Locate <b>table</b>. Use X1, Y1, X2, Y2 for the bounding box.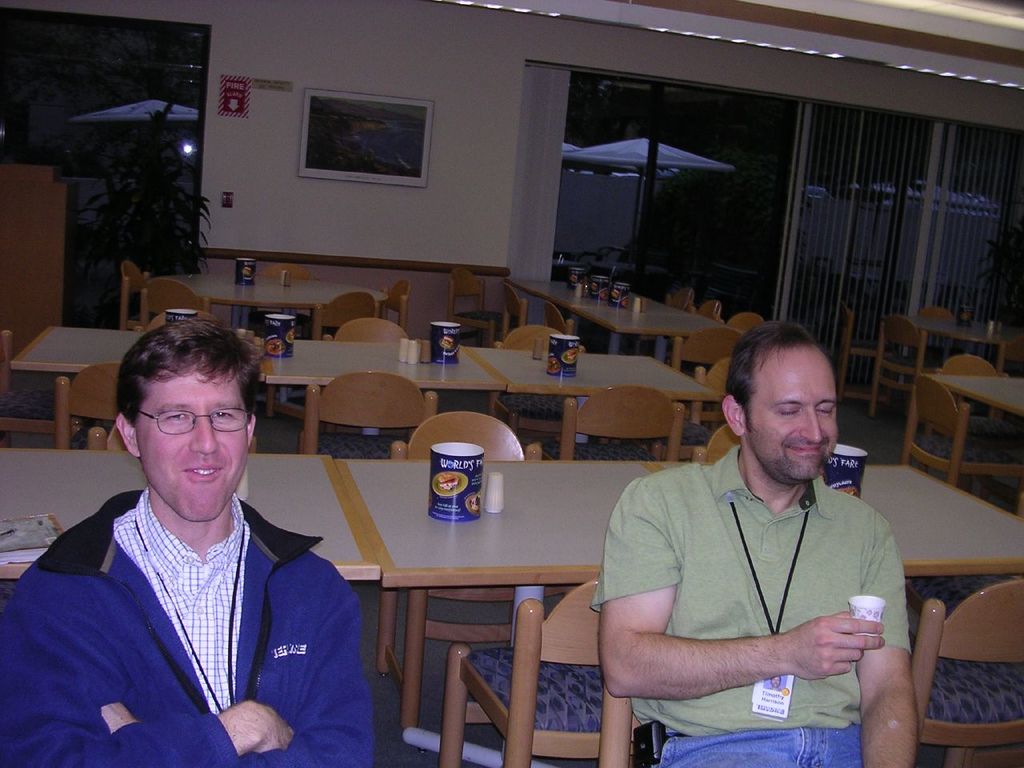
922, 370, 1023, 418.
